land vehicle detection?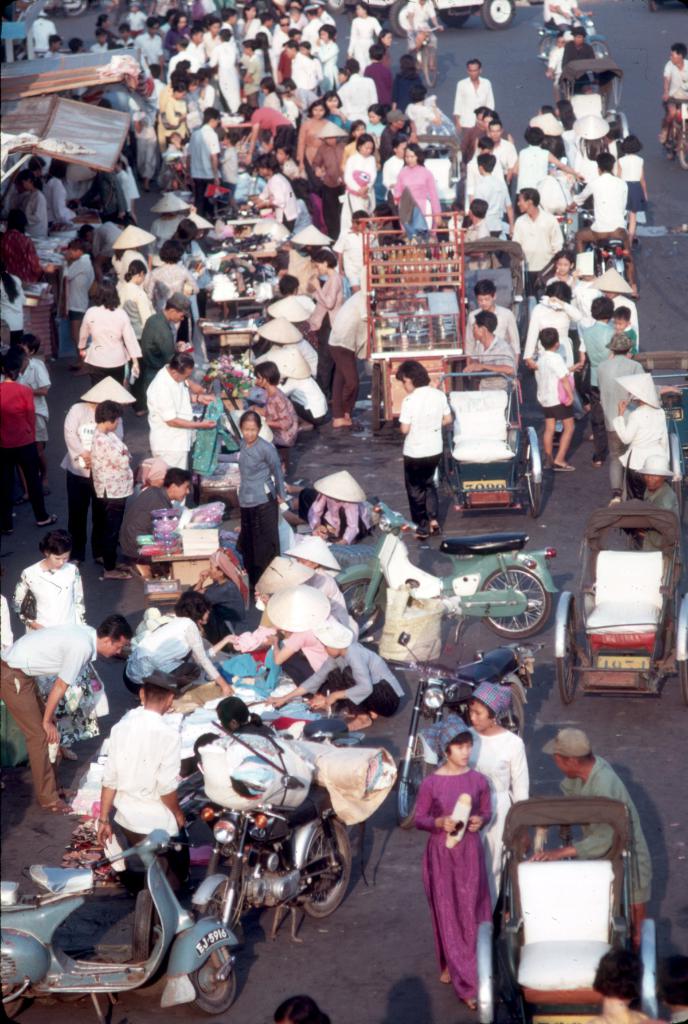
bbox=[536, 11, 609, 60]
